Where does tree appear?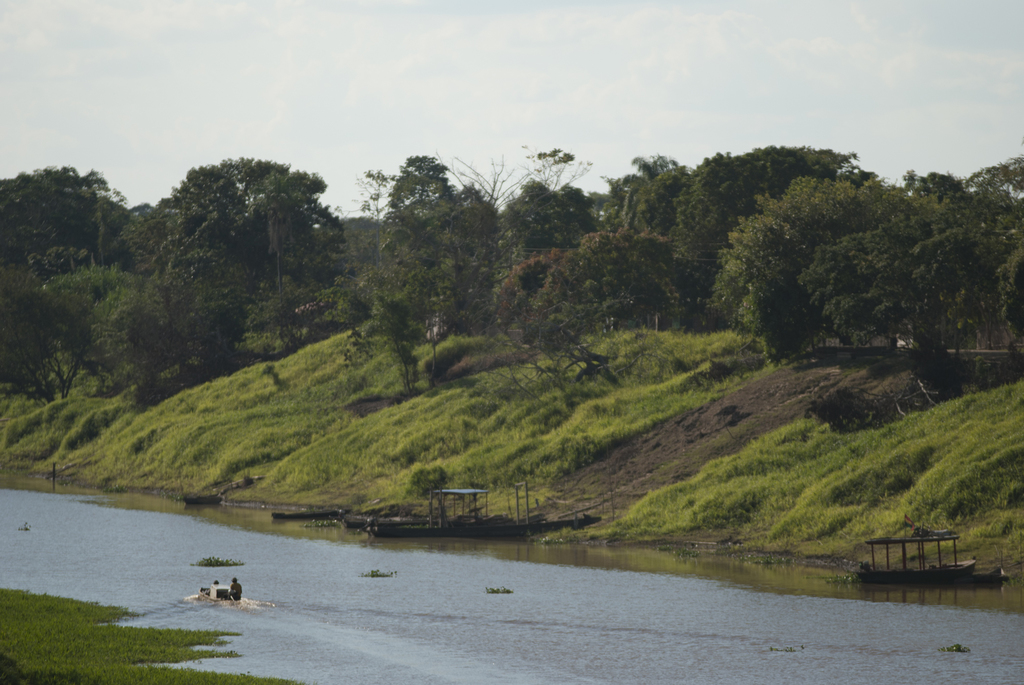
Appears at x1=0 y1=272 x2=63 y2=394.
